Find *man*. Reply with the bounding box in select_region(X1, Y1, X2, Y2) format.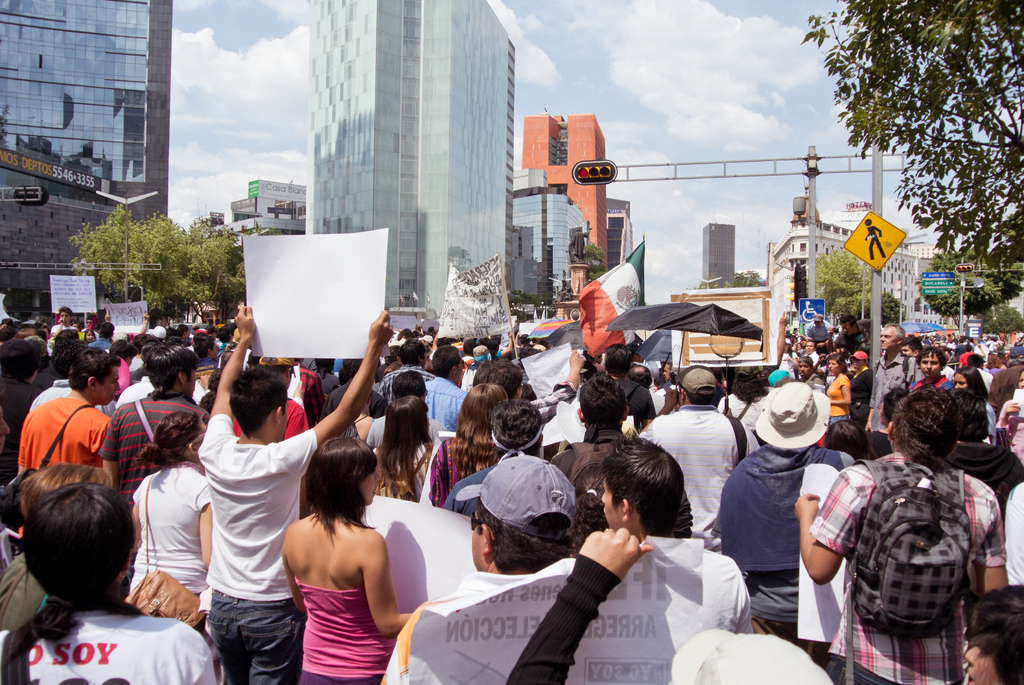
select_region(862, 322, 924, 458).
